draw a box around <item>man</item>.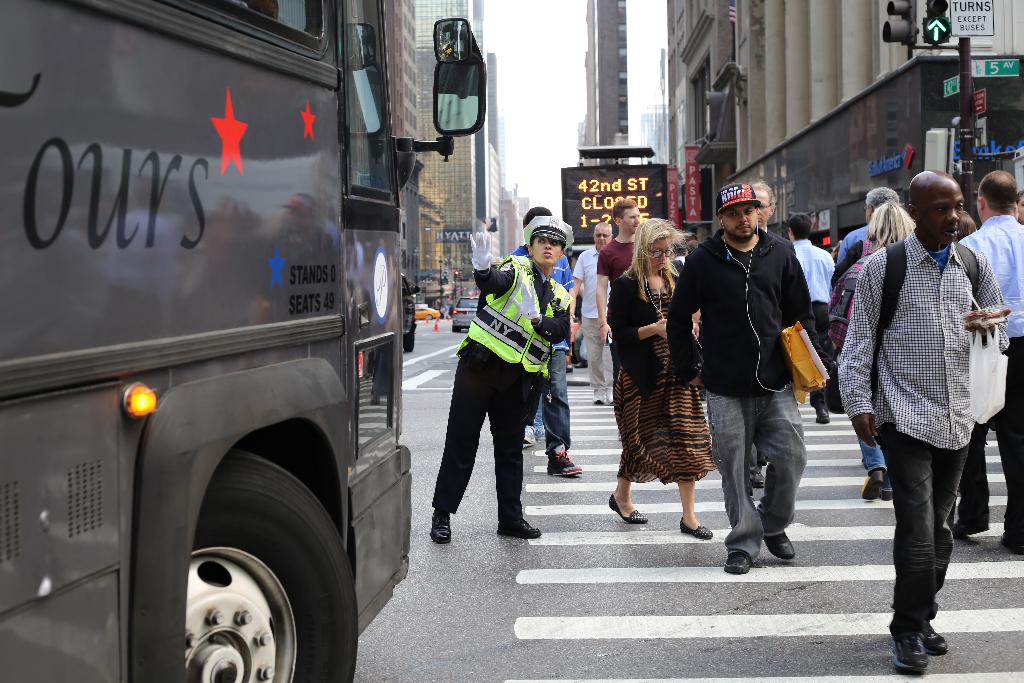
Rect(838, 164, 1011, 673).
